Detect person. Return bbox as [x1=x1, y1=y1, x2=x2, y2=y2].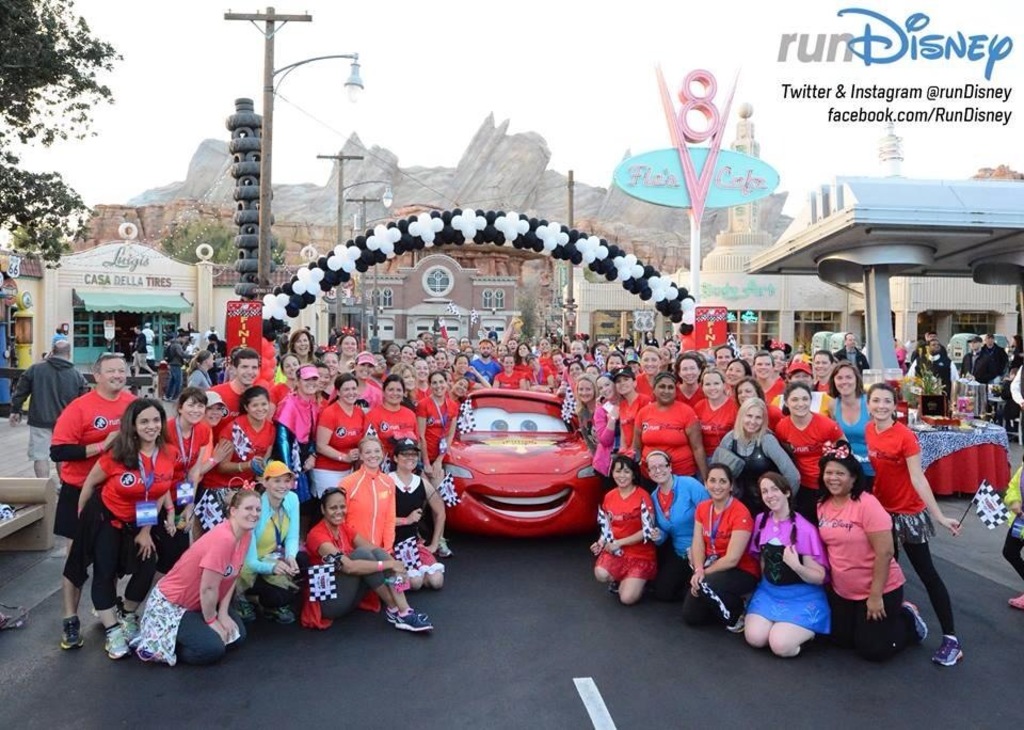
[x1=332, y1=332, x2=365, y2=363].
